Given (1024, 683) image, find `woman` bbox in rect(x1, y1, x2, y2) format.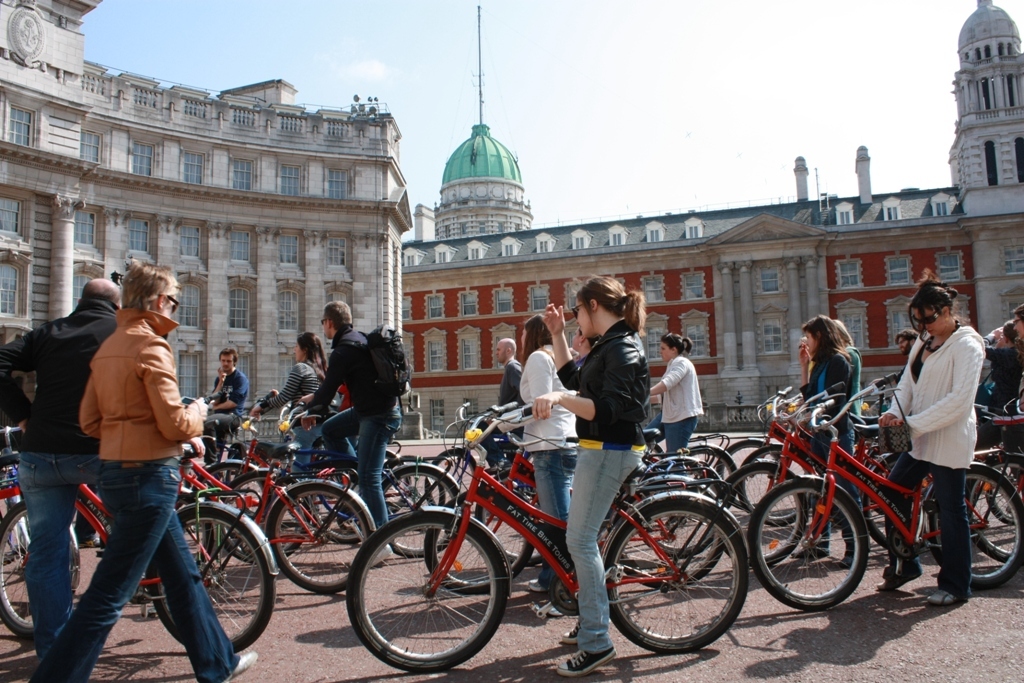
rect(514, 311, 583, 602).
